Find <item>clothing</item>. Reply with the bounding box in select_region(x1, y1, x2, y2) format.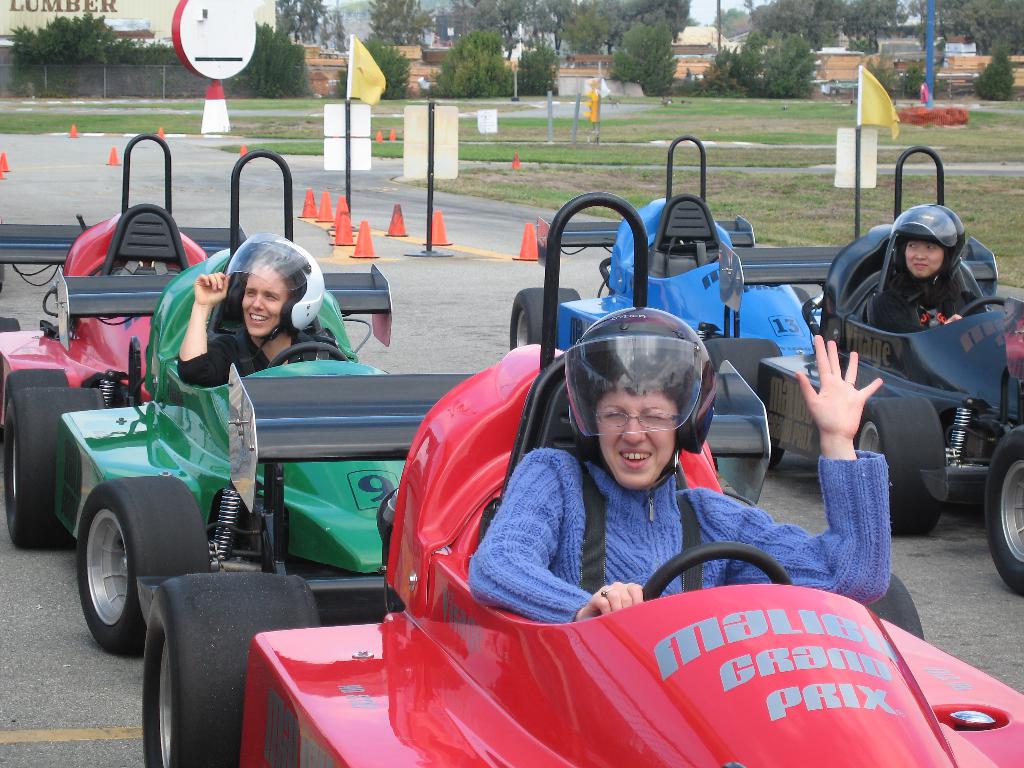
select_region(169, 327, 350, 384).
